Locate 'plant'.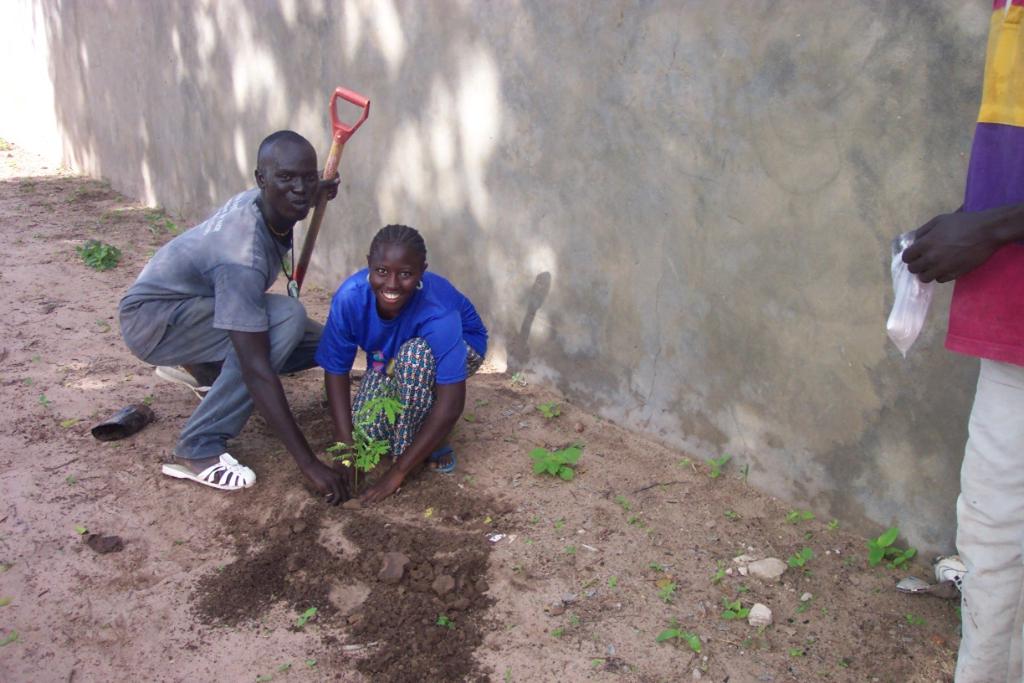
Bounding box: [29, 229, 48, 240].
